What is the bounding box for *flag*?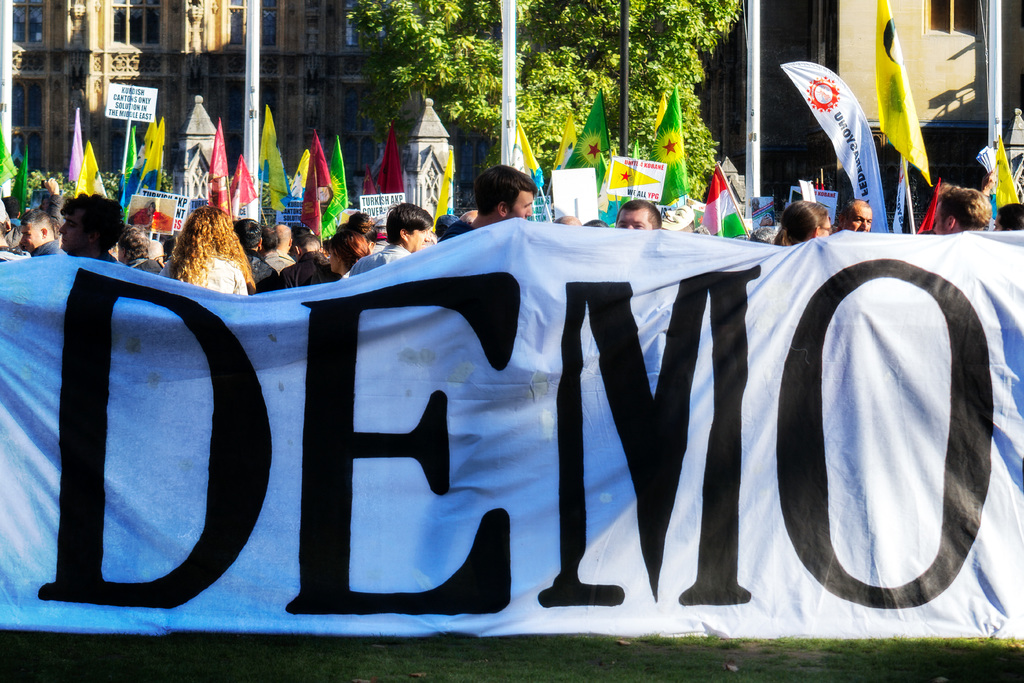
378, 138, 406, 210.
